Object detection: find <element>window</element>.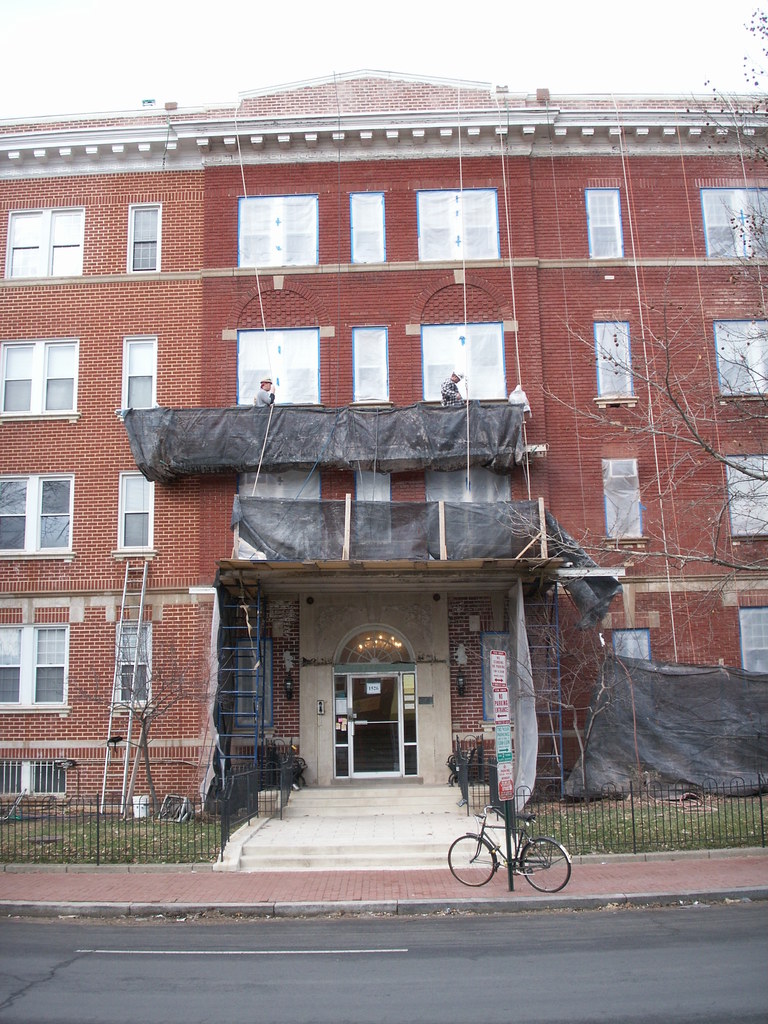
<bbox>0, 758, 71, 813</bbox>.
